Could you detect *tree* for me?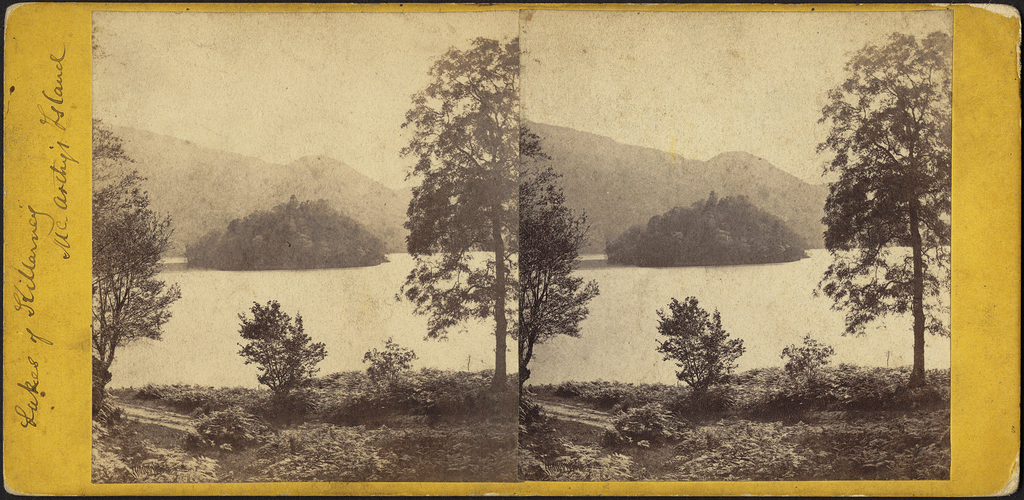
Detection result: 392 29 518 395.
